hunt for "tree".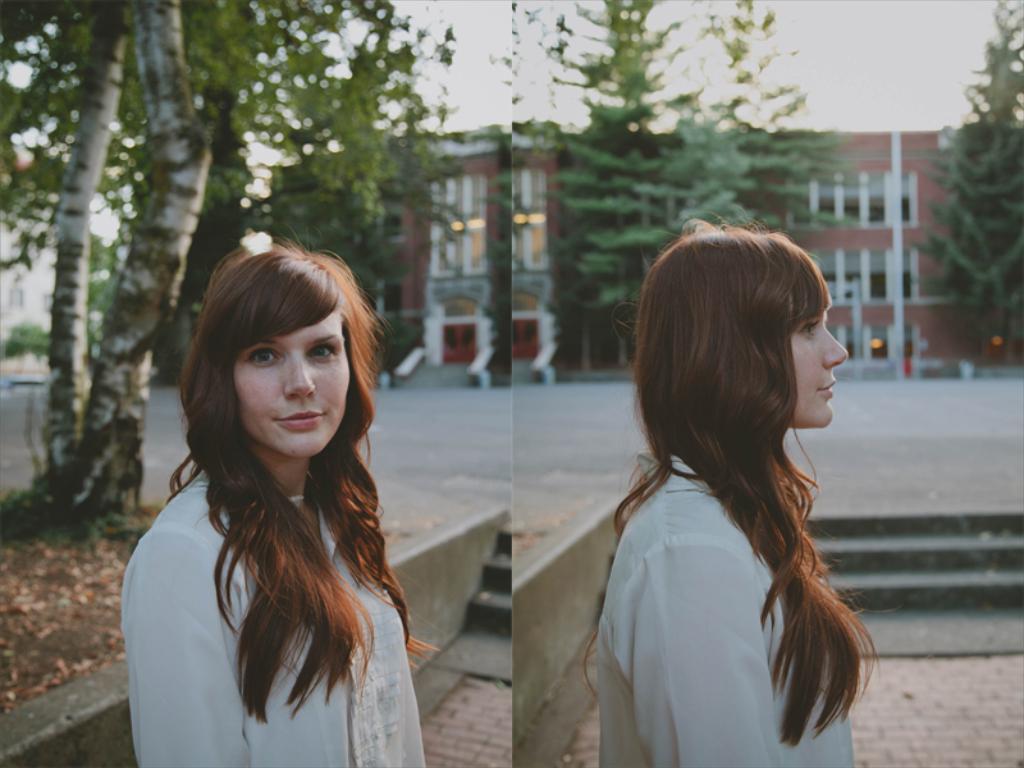
Hunted down at 543,0,704,361.
